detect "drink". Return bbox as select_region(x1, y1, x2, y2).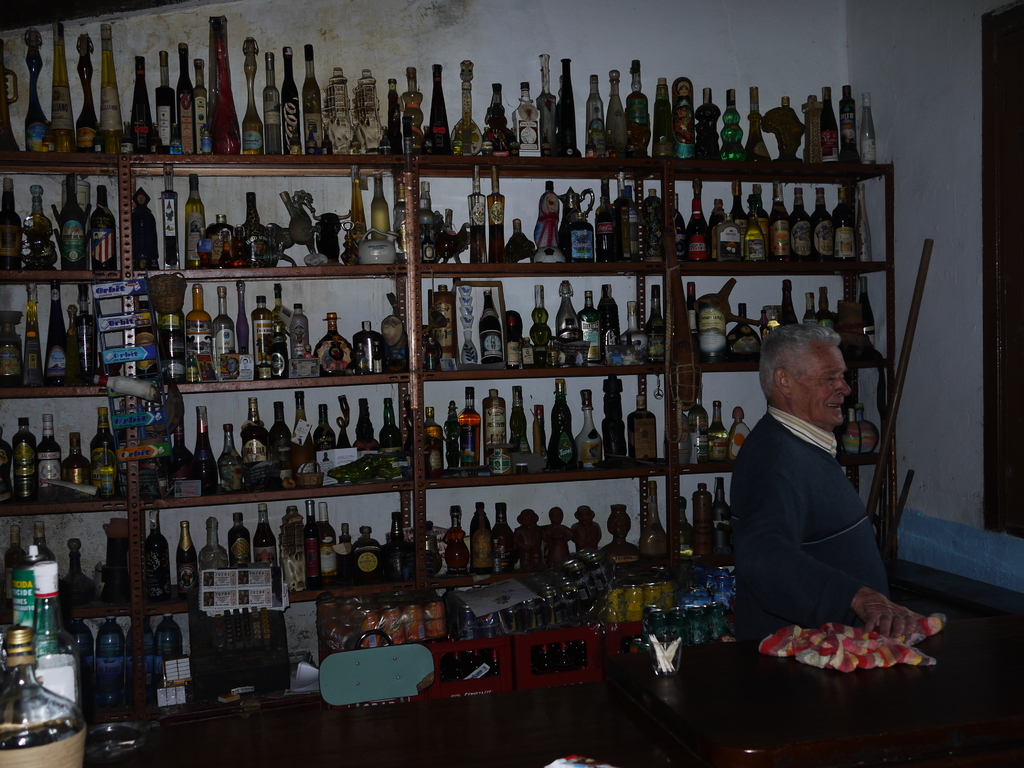
select_region(20, 184, 58, 269).
